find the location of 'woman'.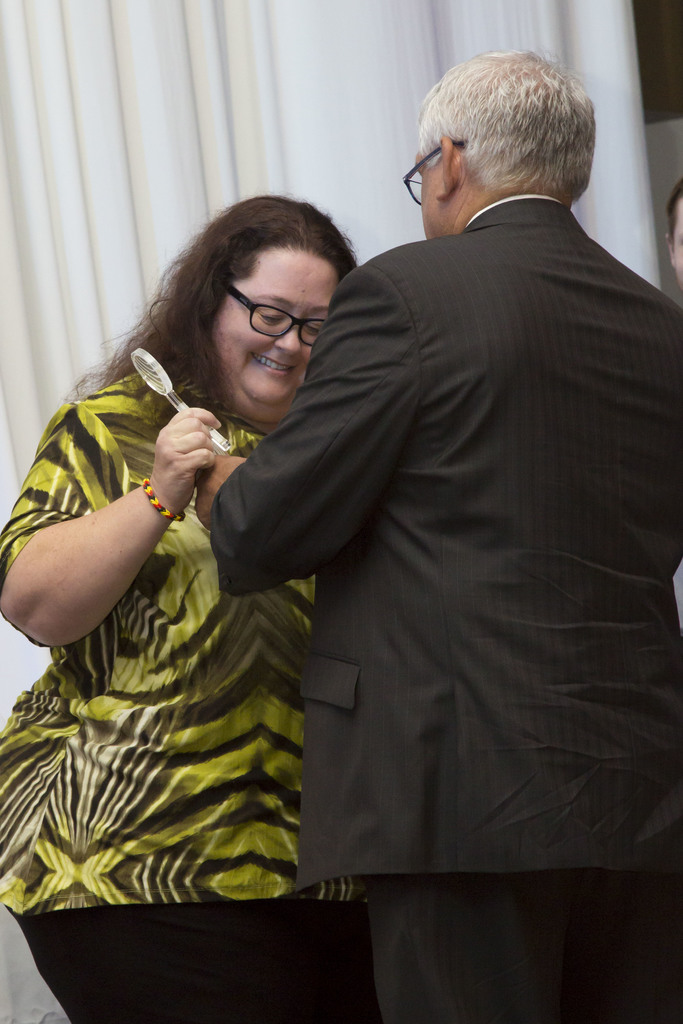
Location: {"x1": 8, "y1": 162, "x2": 347, "y2": 958}.
